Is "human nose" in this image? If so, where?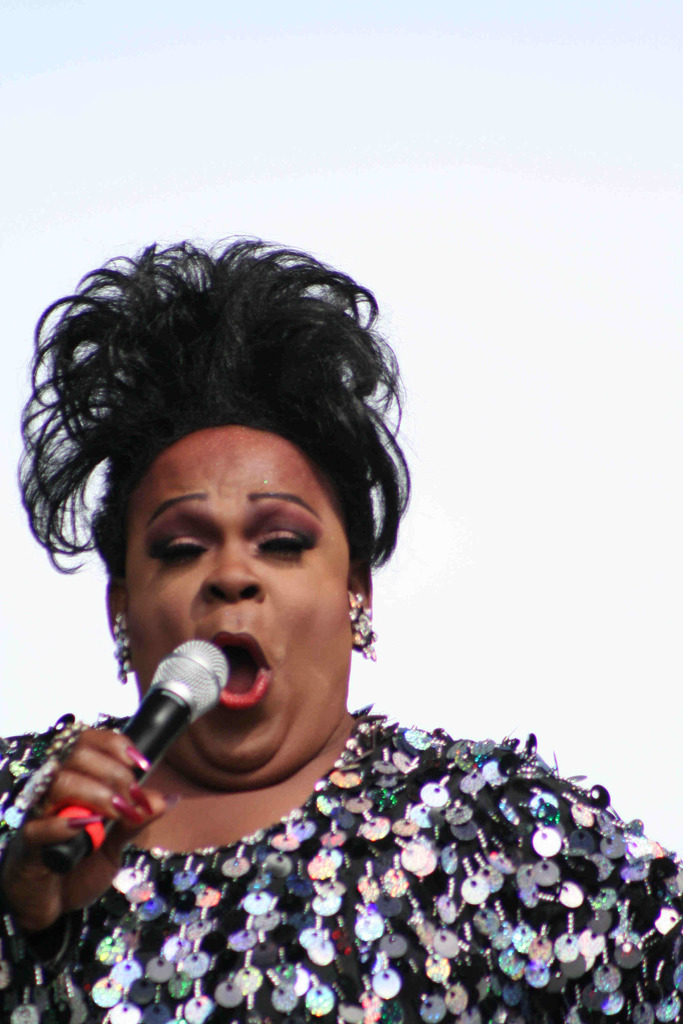
Yes, at detection(201, 543, 265, 610).
